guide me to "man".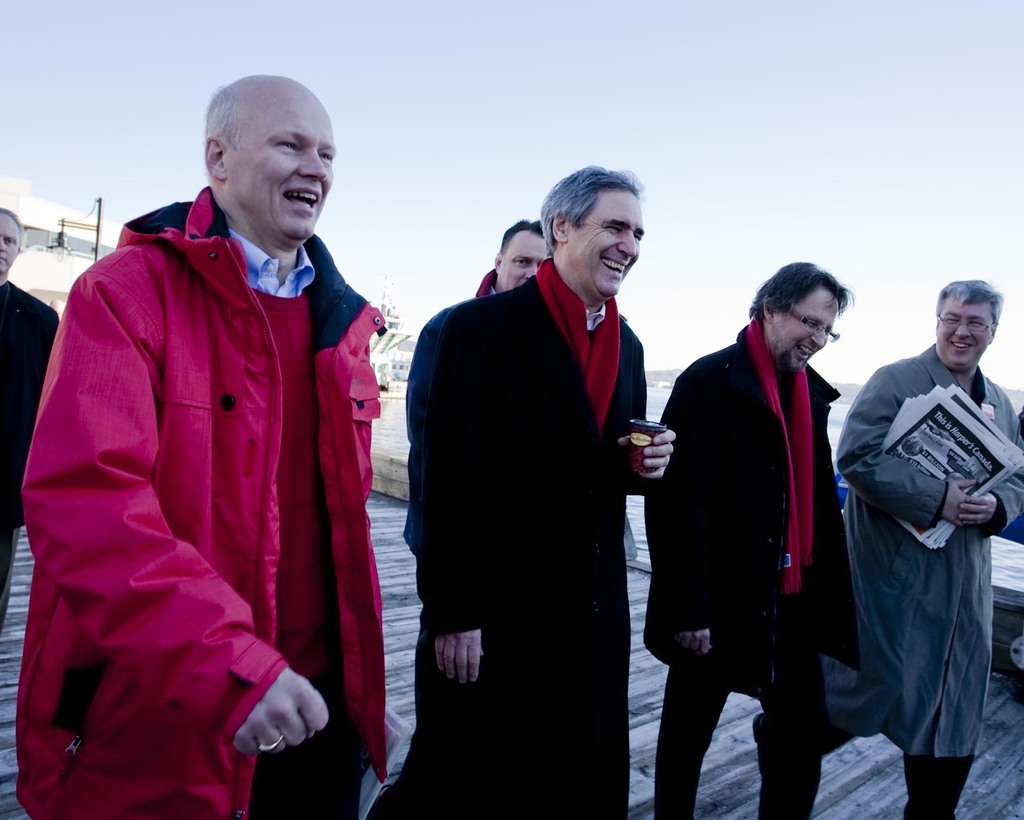
Guidance: 371 161 680 819.
